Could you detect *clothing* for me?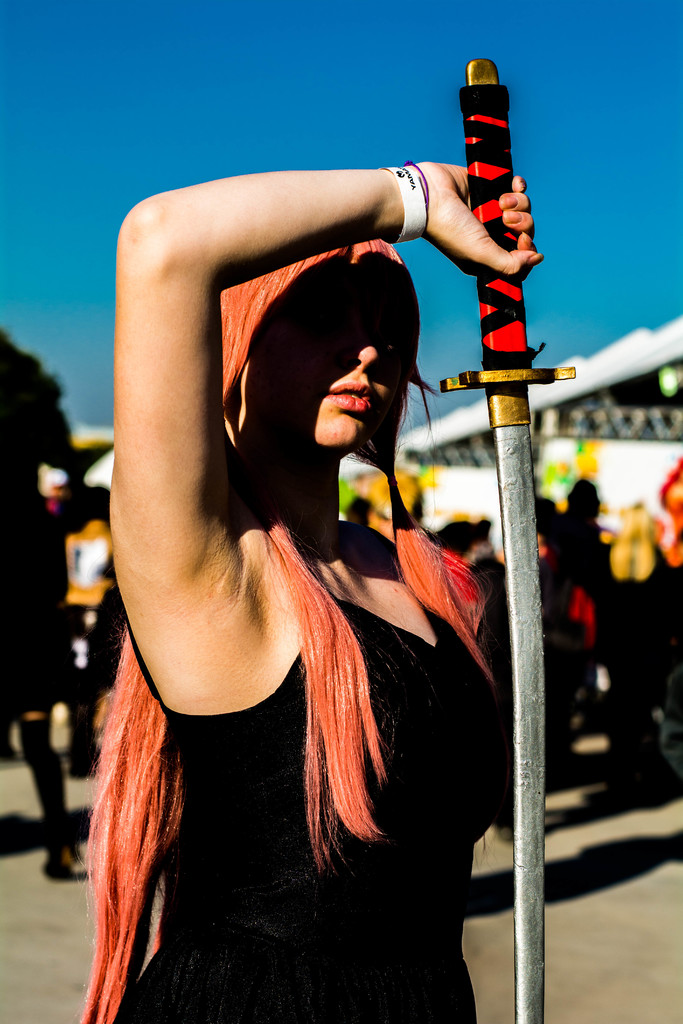
Detection result: region(44, 559, 491, 981).
